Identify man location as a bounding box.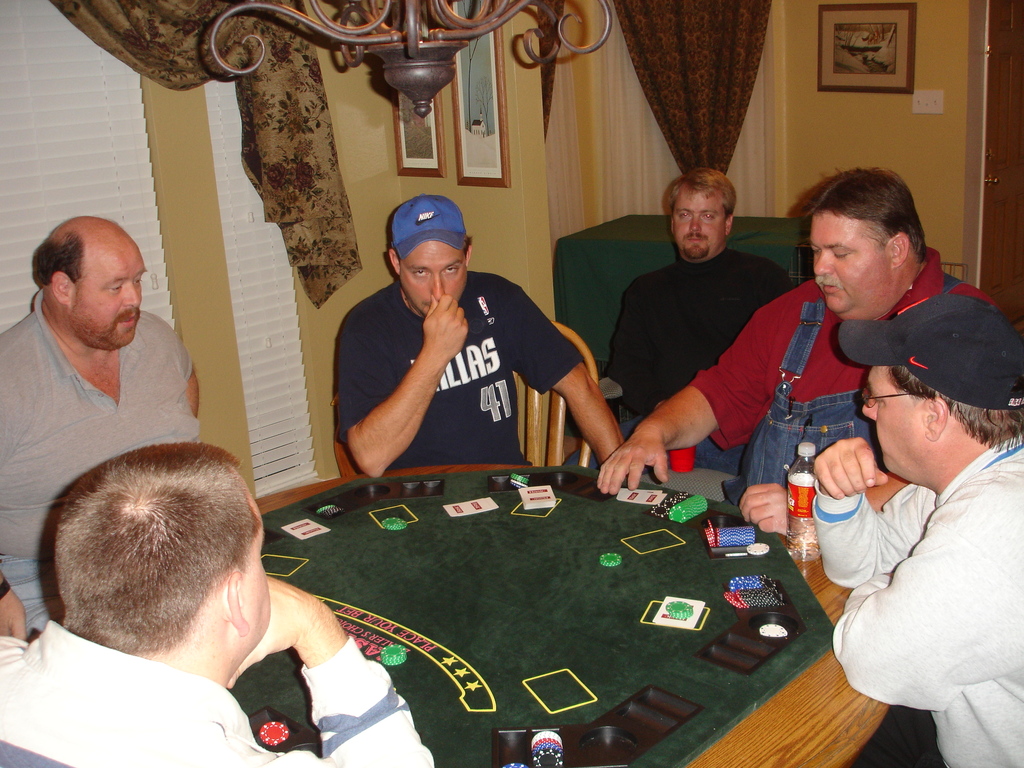
<bbox>809, 294, 1023, 767</bbox>.
